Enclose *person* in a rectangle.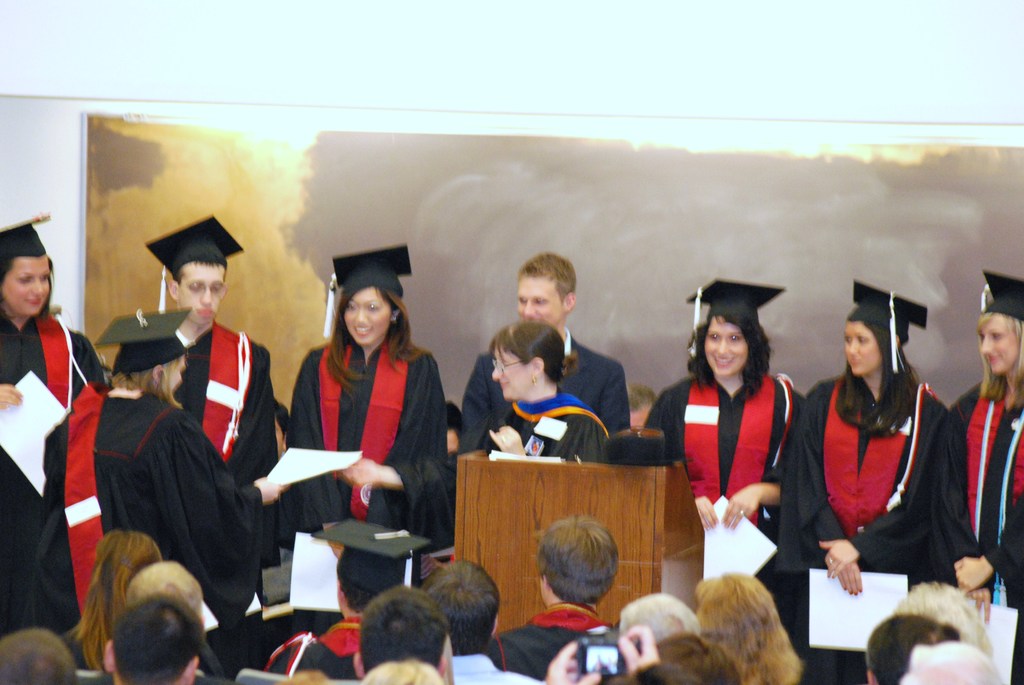
box=[0, 629, 84, 684].
